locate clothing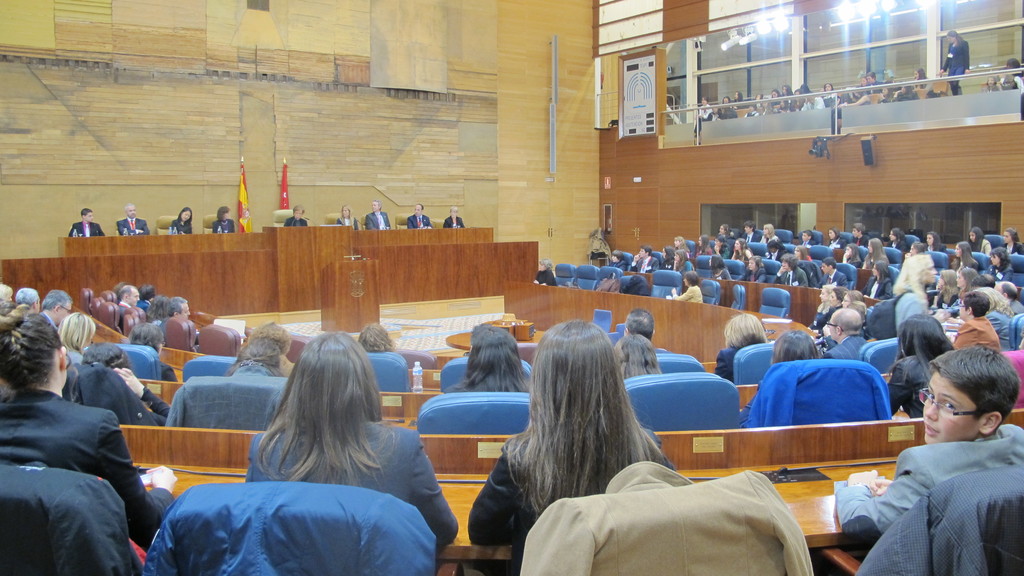
rect(628, 278, 644, 290)
